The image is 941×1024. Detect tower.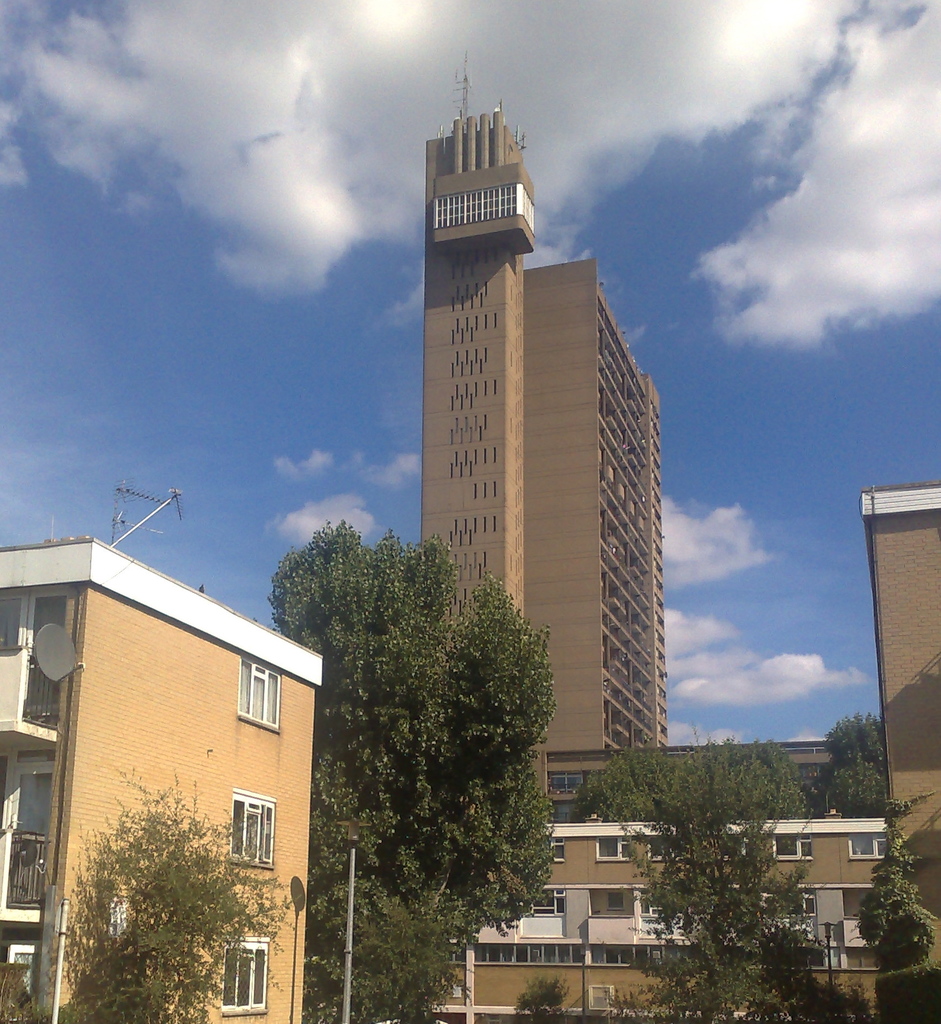
Detection: pyautogui.locateOnScreen(403, 77, 682, 774).
